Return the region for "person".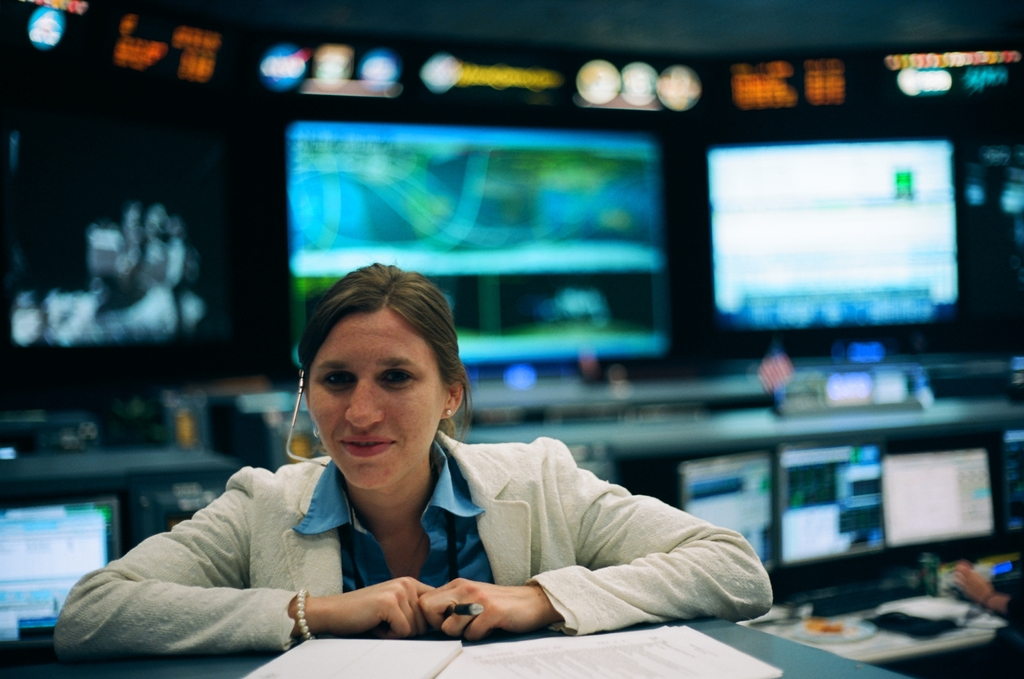
detection(163, 248, 772, 621).
